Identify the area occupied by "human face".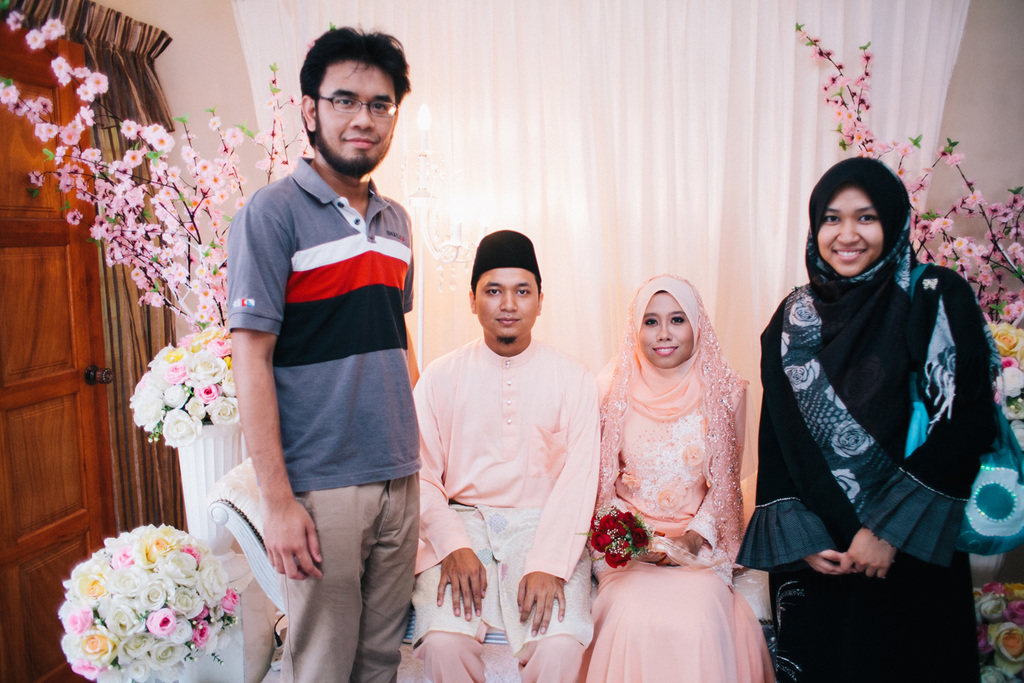
Area: Rect(640, 292, 700, 362).
